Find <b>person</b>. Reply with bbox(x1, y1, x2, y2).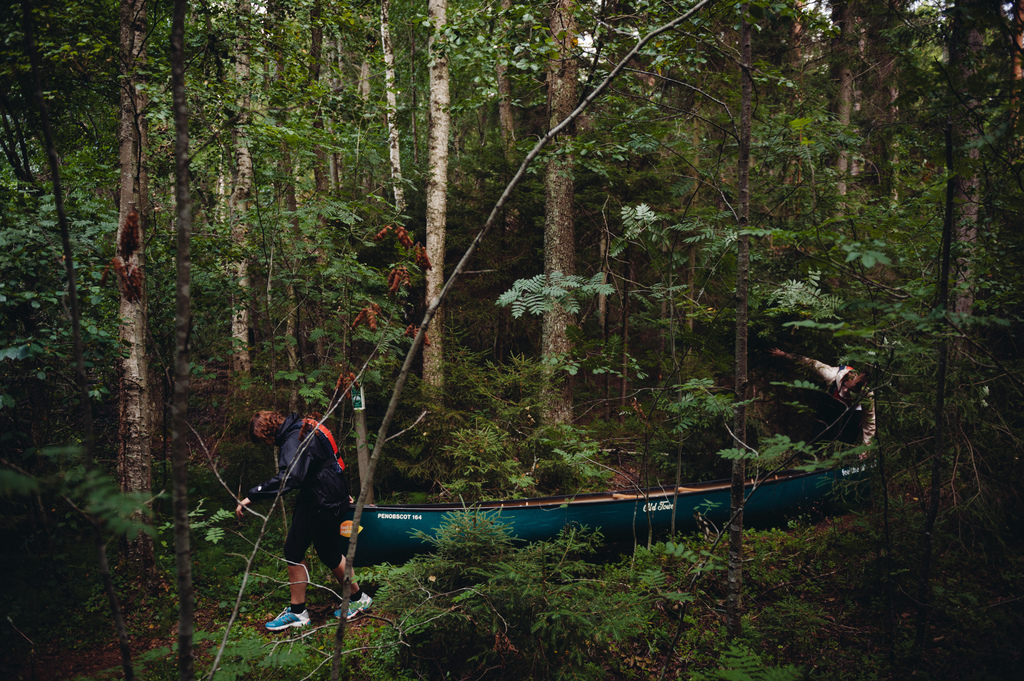
bbox(232, 399, 377, 639).
